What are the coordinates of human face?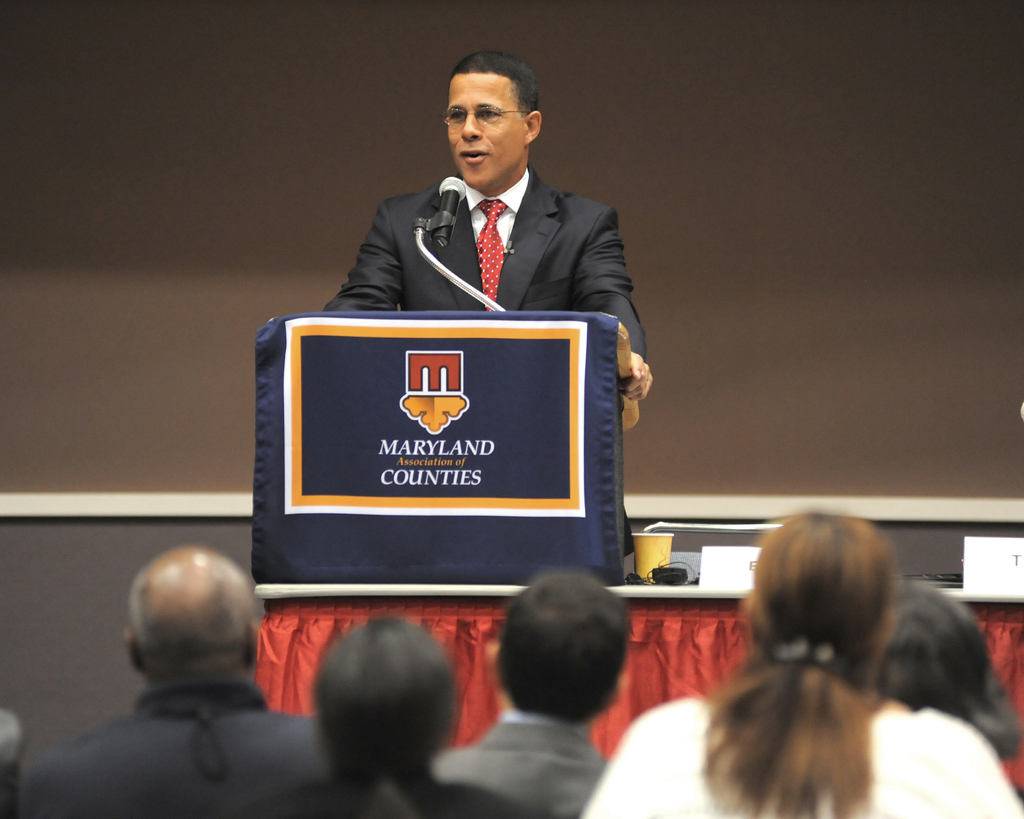
[444,72,524,179].
